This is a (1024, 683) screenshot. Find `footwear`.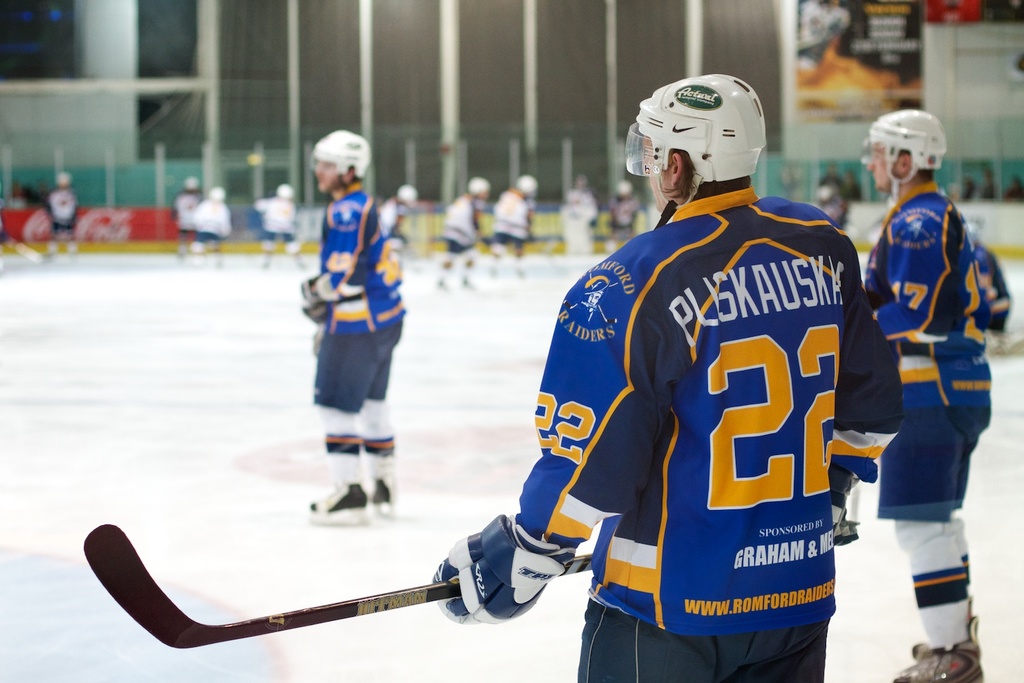
Bounding box: rect(892, 616, 983, 682).
